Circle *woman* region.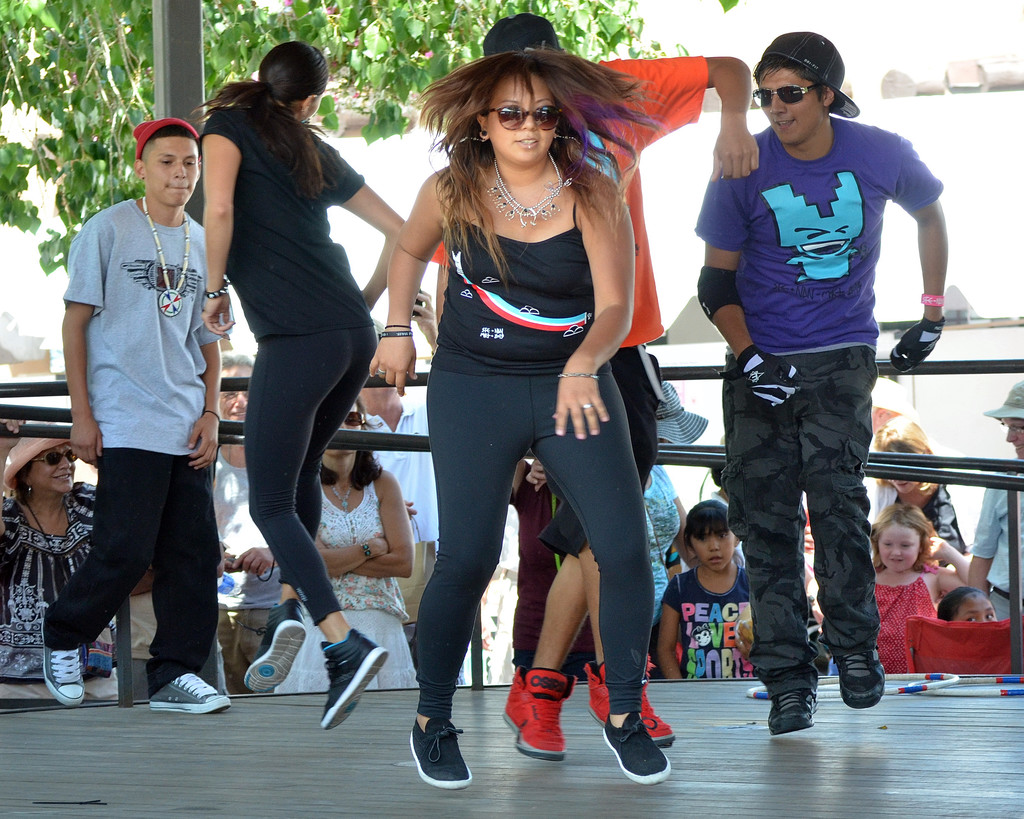
Region: locate(0, 432, 153, 706).
